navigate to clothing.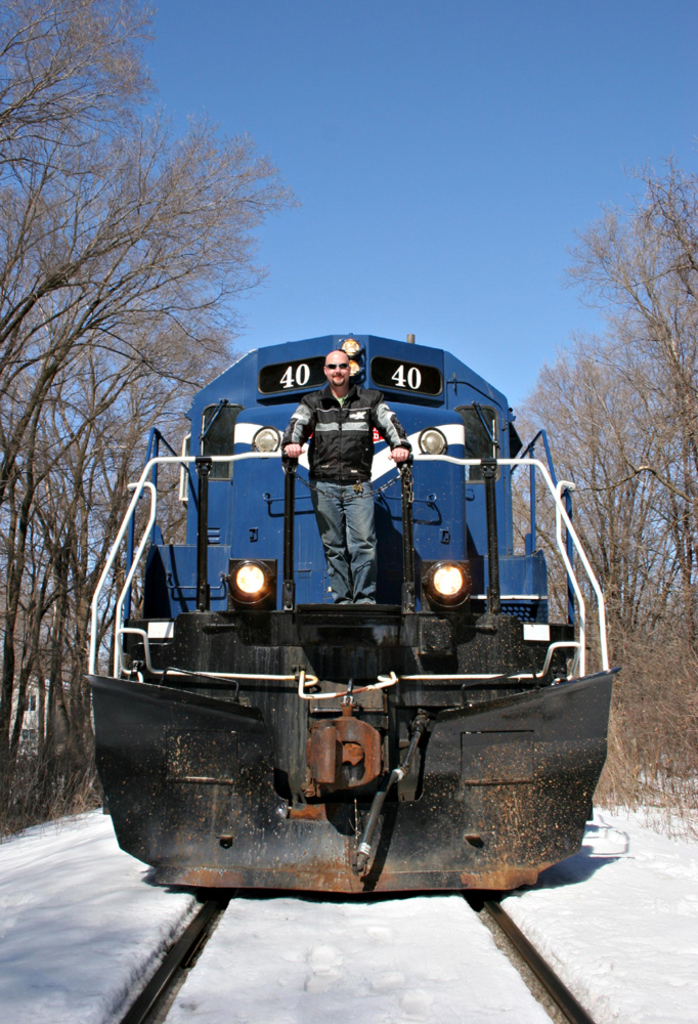
Navigation target: Rect(280, 382, 408, 483).
